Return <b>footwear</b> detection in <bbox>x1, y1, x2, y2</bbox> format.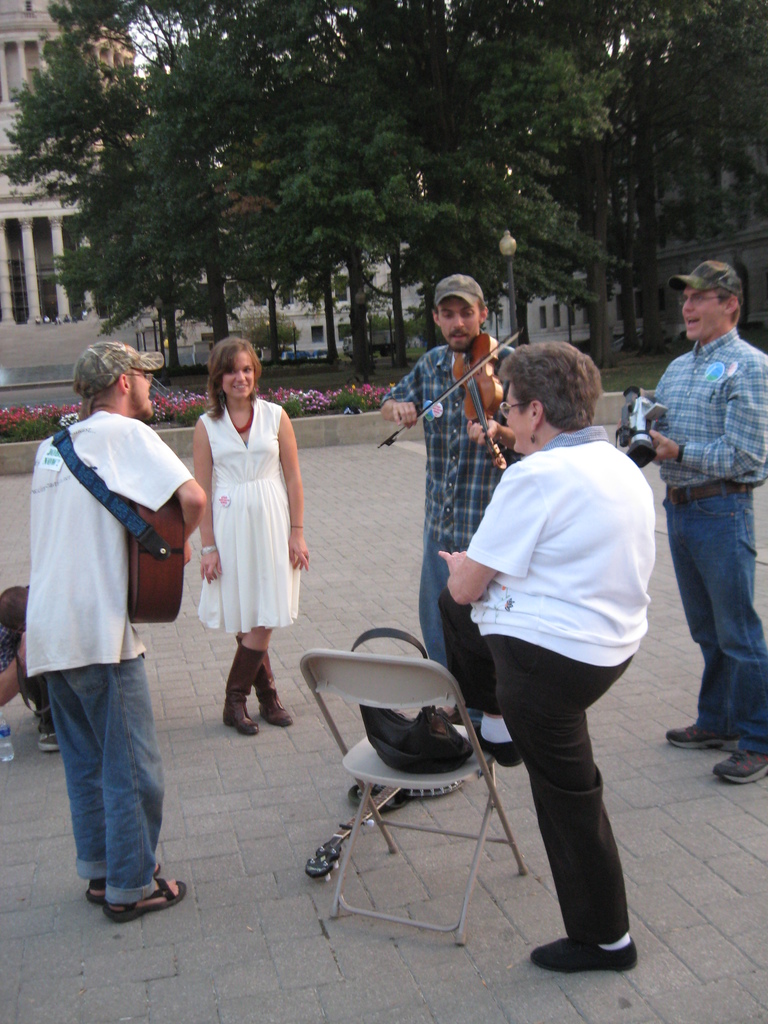
<bbox>105, 874, 188, 924</bbox>.
